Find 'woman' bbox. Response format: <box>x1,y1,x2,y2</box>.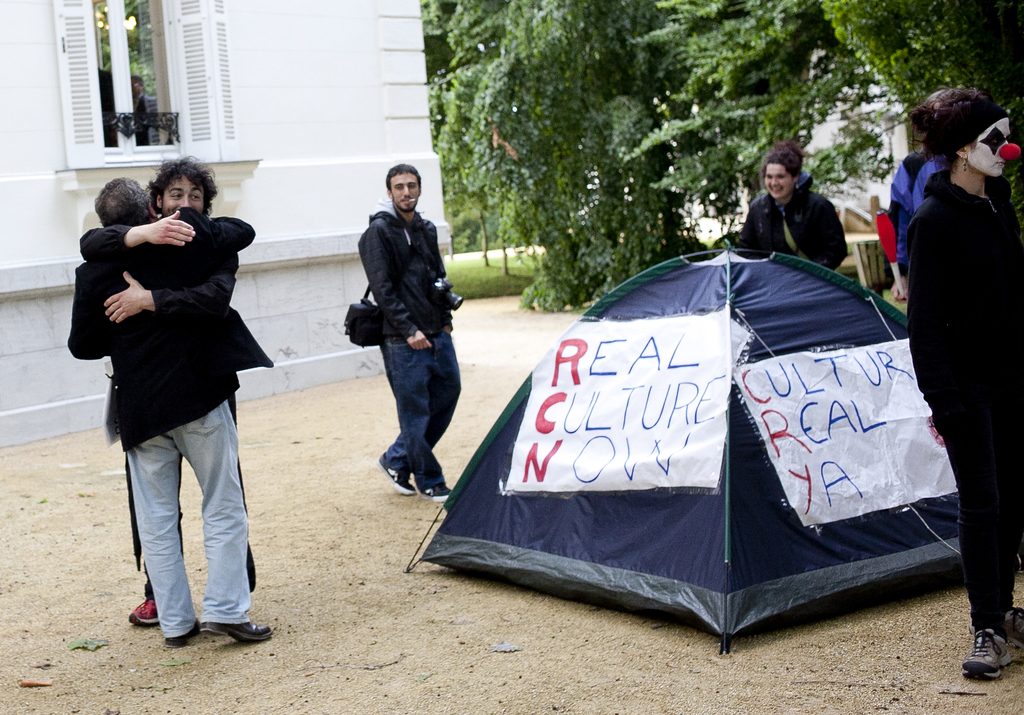
<box>874,68,1019,654</box>.
